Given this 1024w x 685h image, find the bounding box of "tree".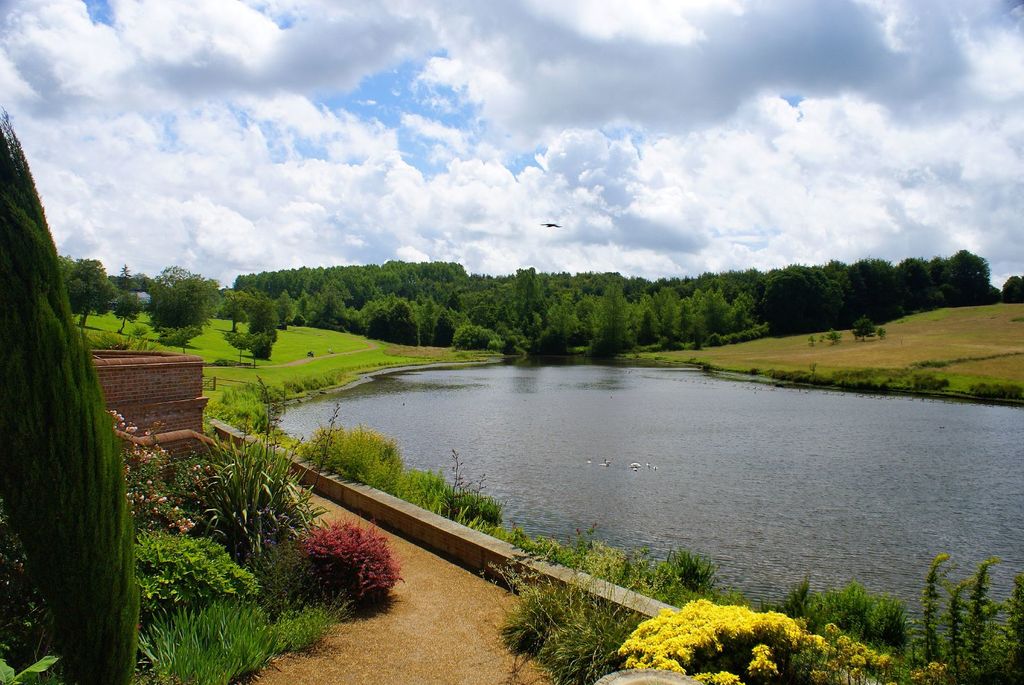
<bbox>875, 326, 886, 339</bbox>.
